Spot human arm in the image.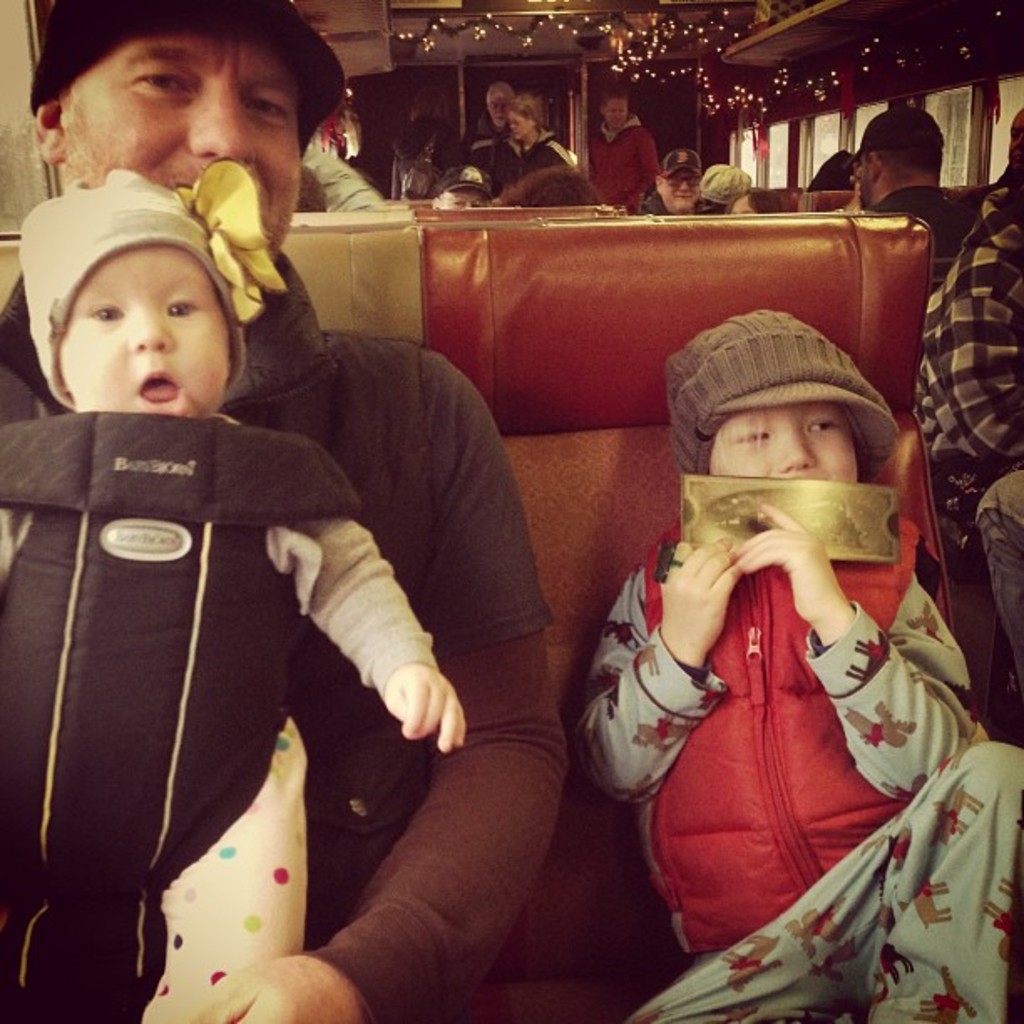
human arm found at 731,495,980,796.
